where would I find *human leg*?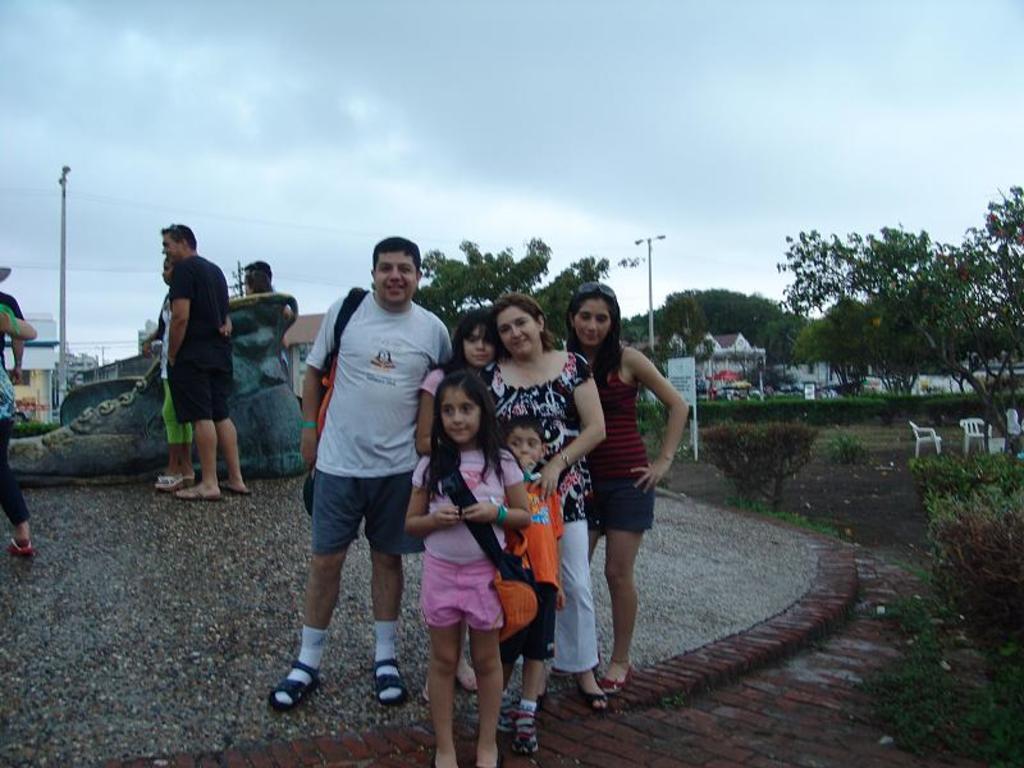
At box(0, 416, 29, 552).
